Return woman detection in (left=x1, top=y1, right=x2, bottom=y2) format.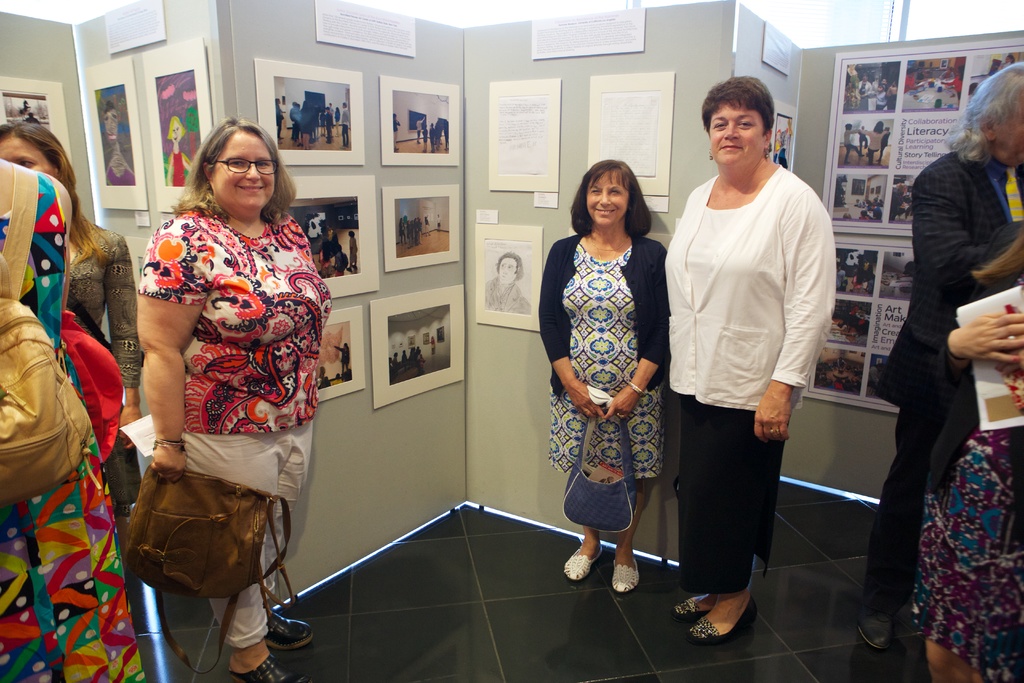
(left=0, top=120, right=140, bottom=559).
